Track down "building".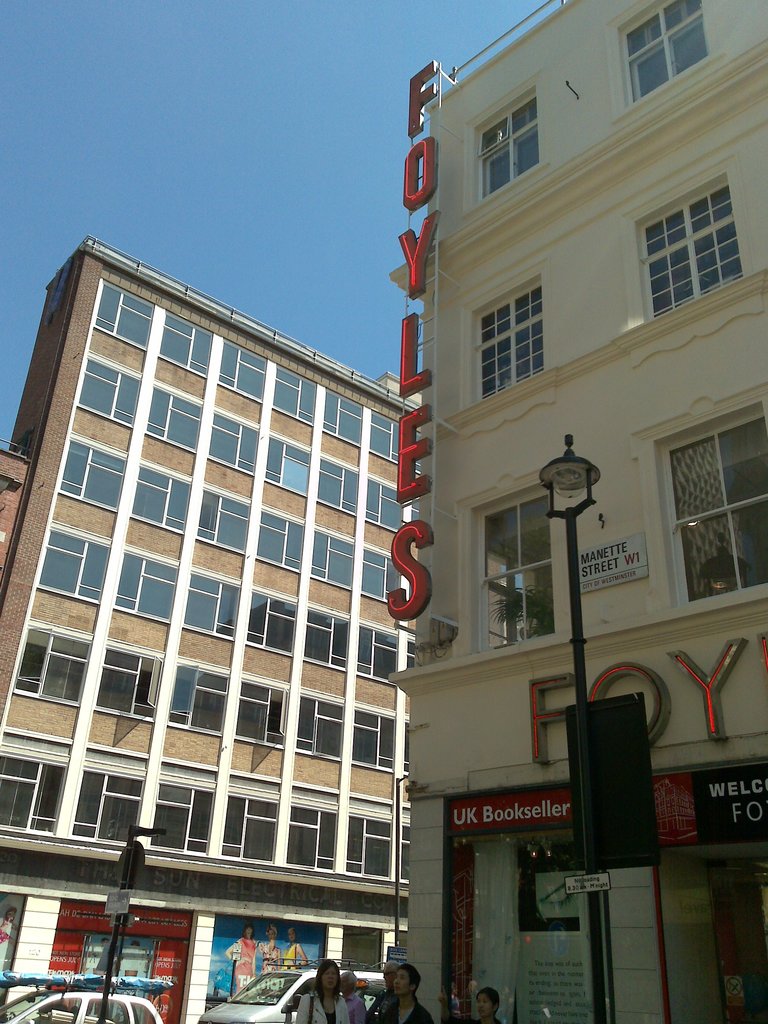
Tracked to [left=0, top=234, right=426, bottom=1023].
